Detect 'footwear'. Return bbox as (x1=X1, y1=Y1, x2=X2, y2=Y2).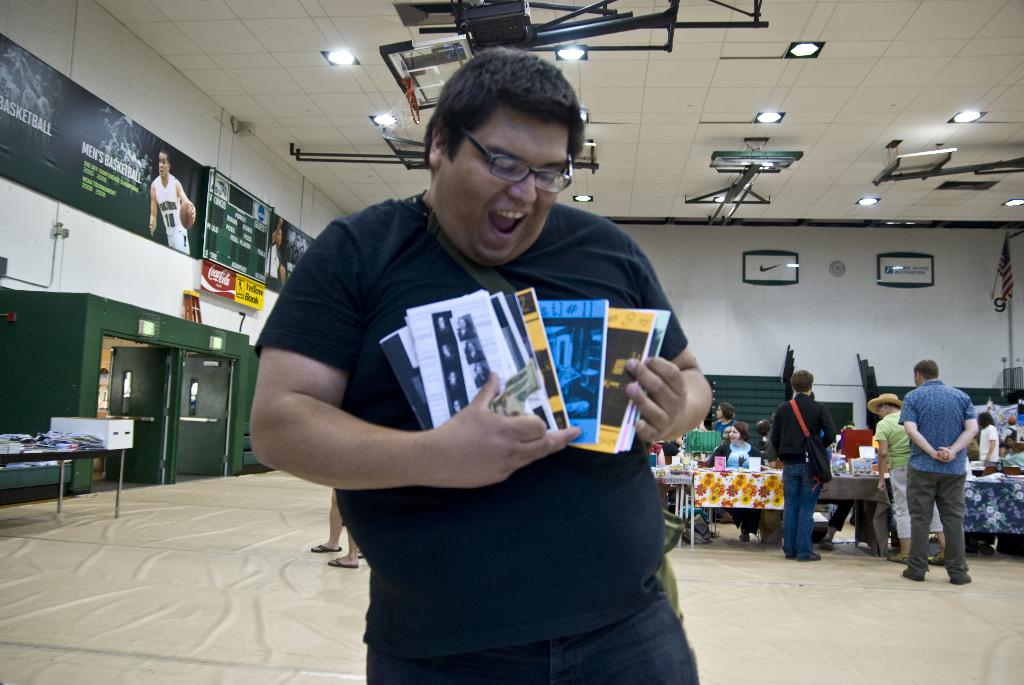
(x1=885, y1=552, x2=911, y2=564).
